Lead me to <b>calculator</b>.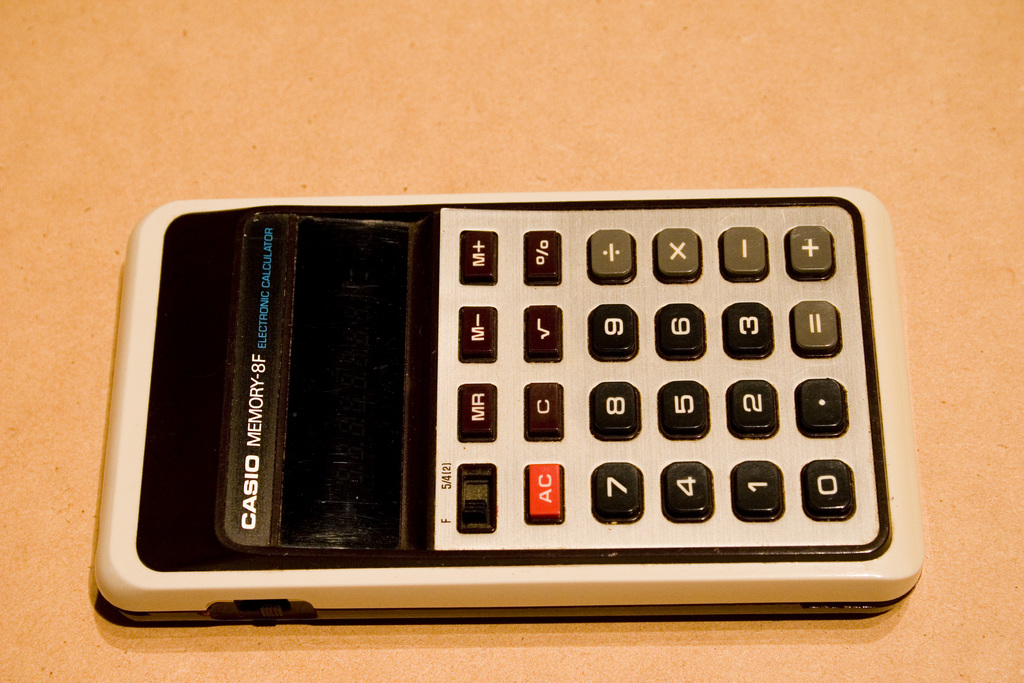
Lead to select_region(92, 183, 925, 619).
